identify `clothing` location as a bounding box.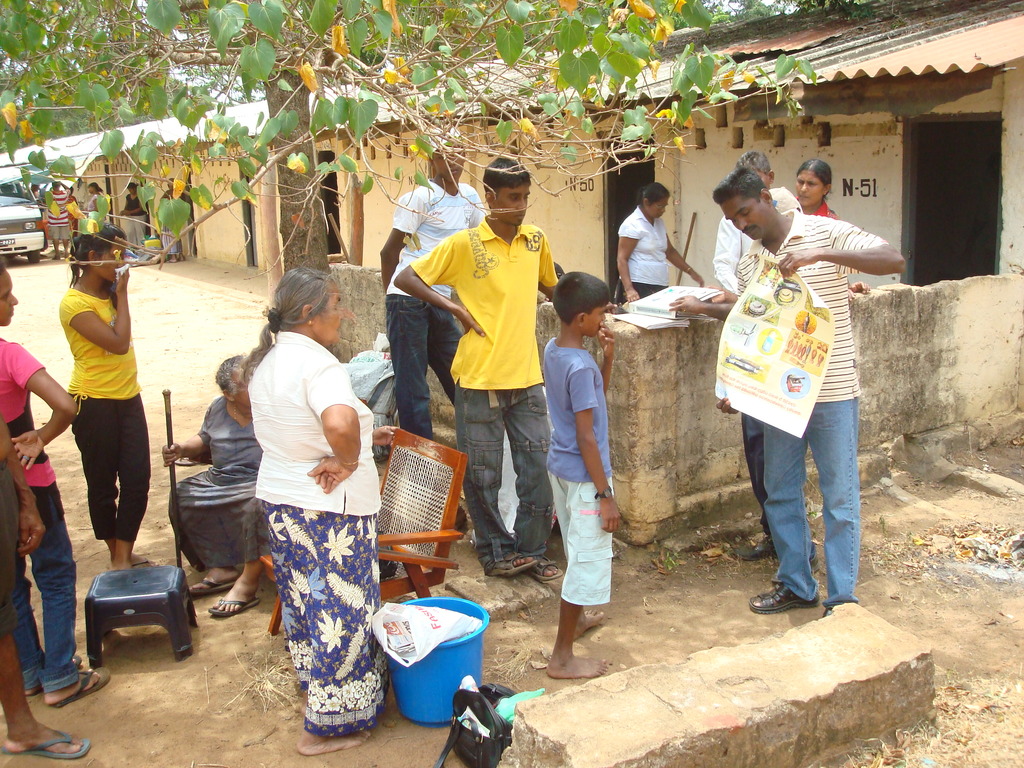
<region>124, 193, 147, 249</region>.
